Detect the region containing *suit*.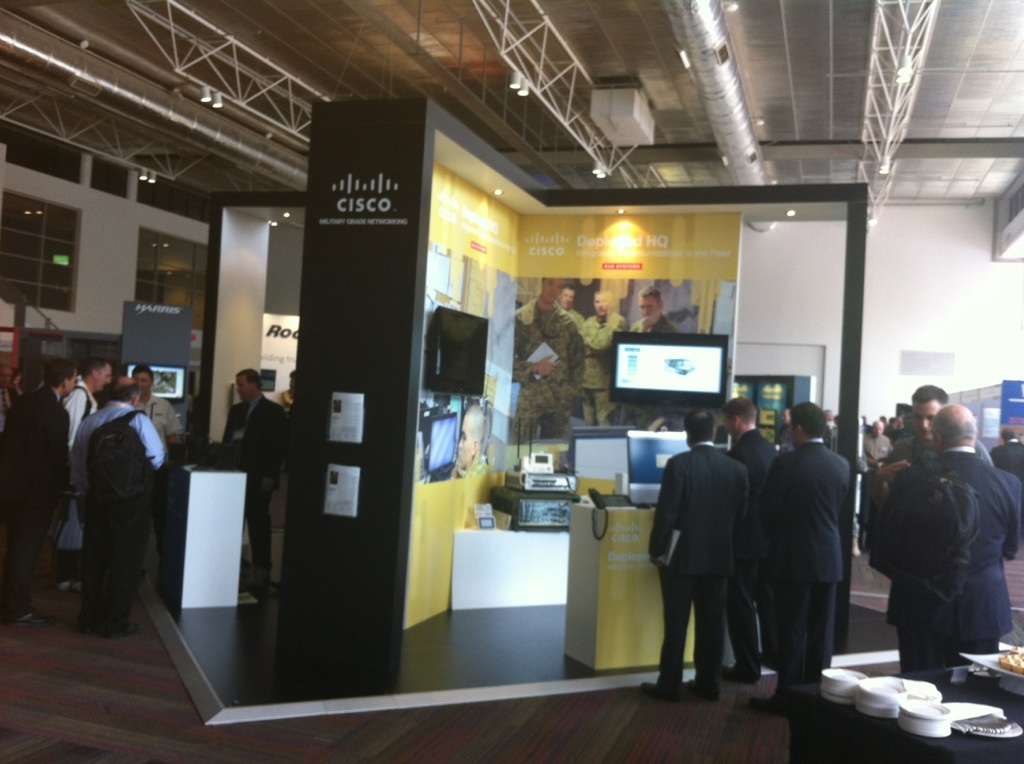
select_region(649, 440, 748, 695).
